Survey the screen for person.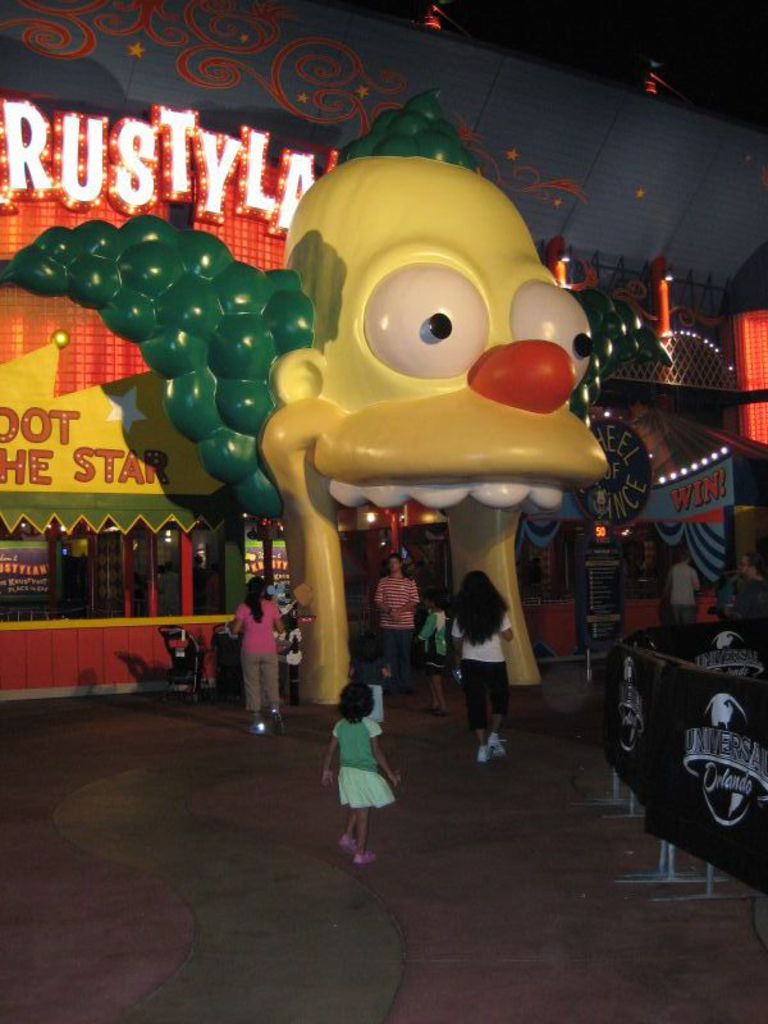
Survey found: BBox(439, 563, 518, 764).
